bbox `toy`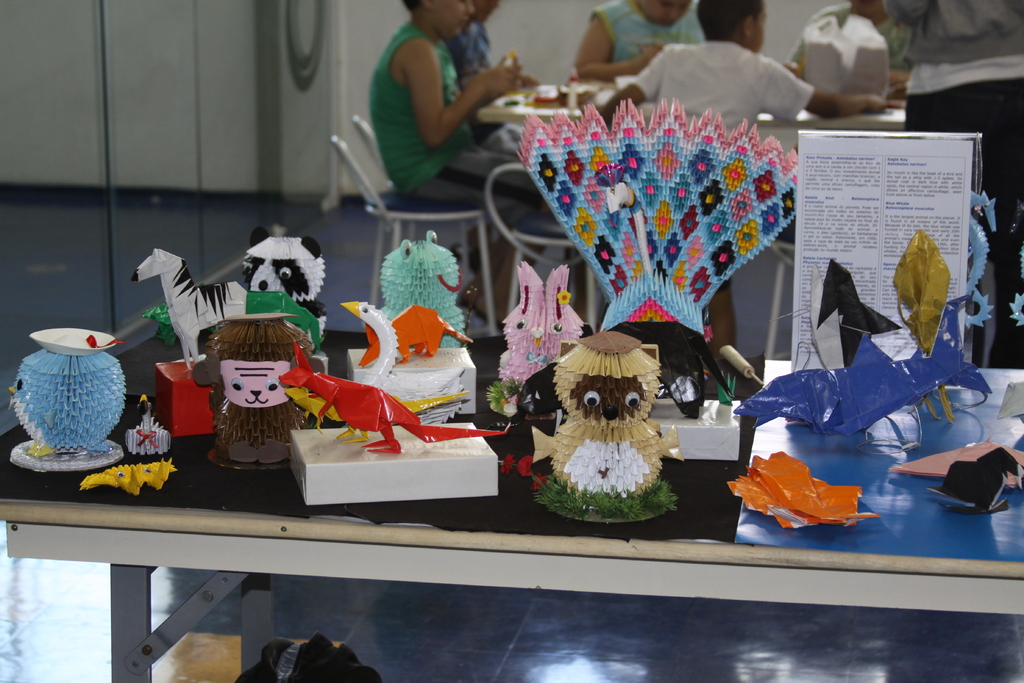
(131, 251, 249, 365)
